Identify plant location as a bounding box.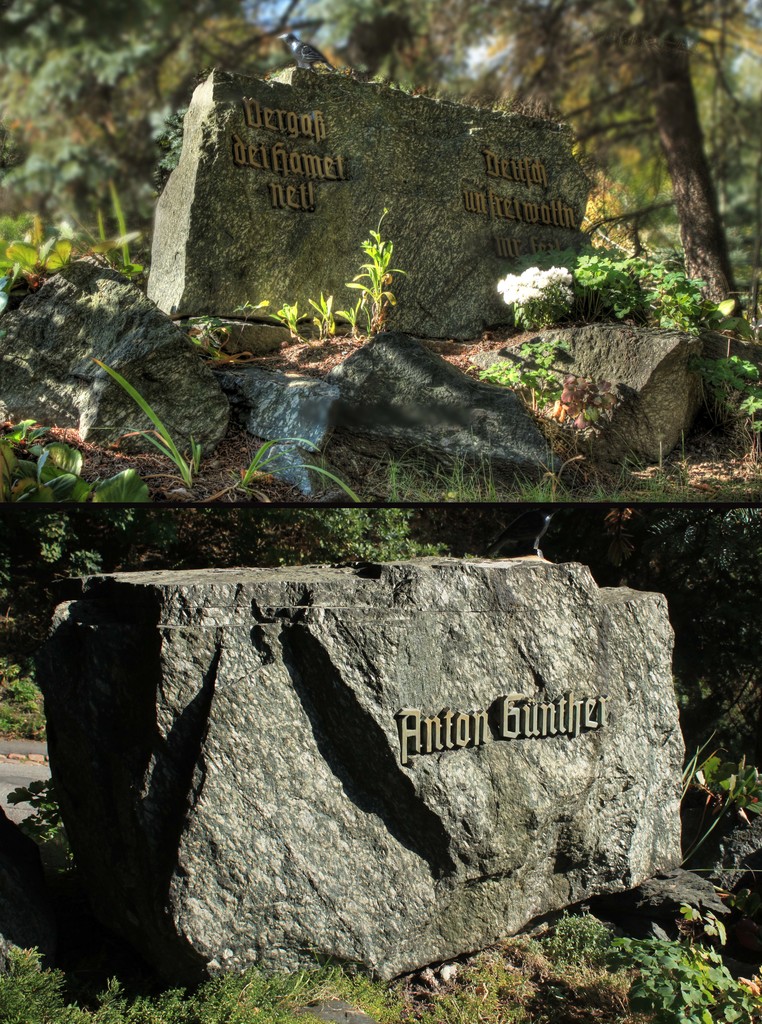
select_region(88, 354, 363, 509).
